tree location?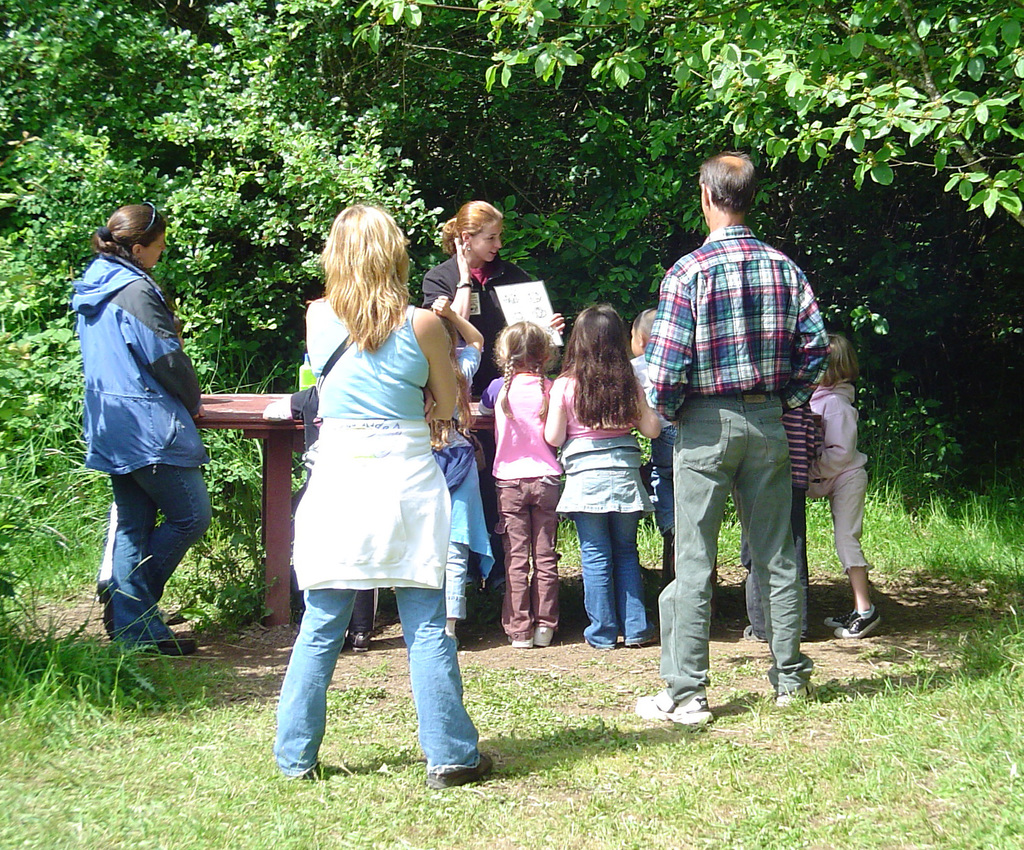
select_region(0, 1, 1023, 582)
